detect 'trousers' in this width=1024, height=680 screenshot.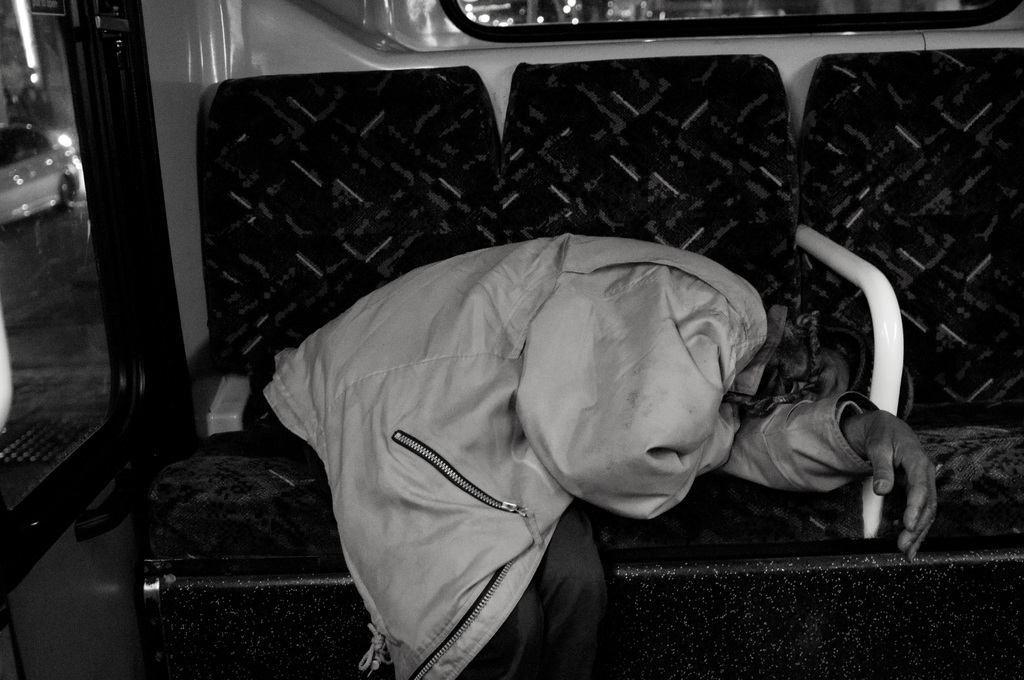
Detection: (left=469, top=505, right=603, bottom=679).
